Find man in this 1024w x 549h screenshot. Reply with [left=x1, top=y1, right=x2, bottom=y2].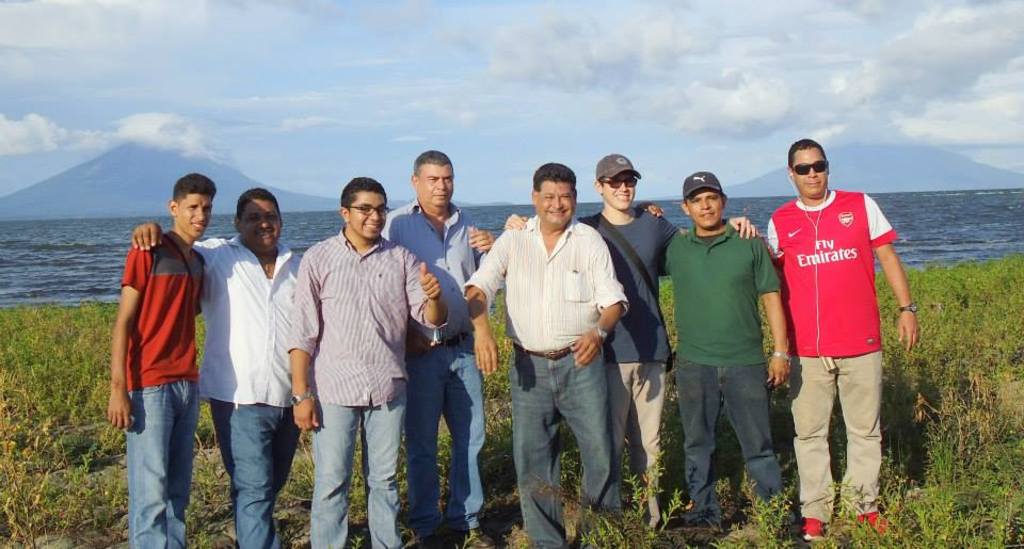
[left=108, top=172, right=215, bottom=548].
